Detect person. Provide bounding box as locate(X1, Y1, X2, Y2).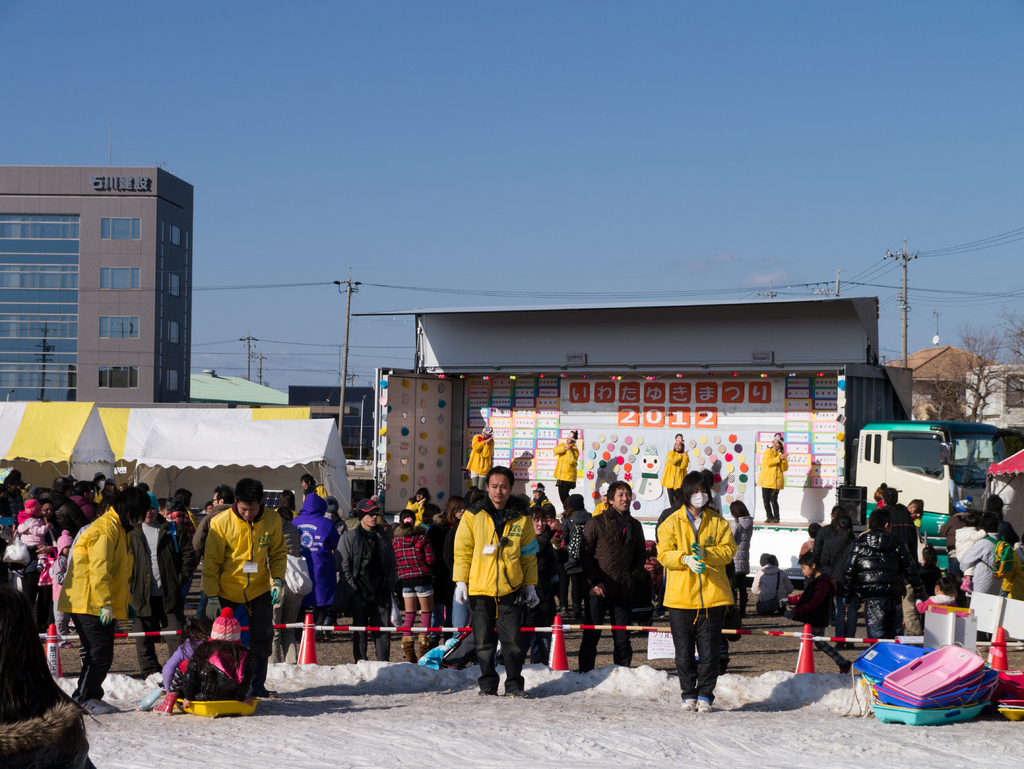
locate(527, 505, 565, 672).
